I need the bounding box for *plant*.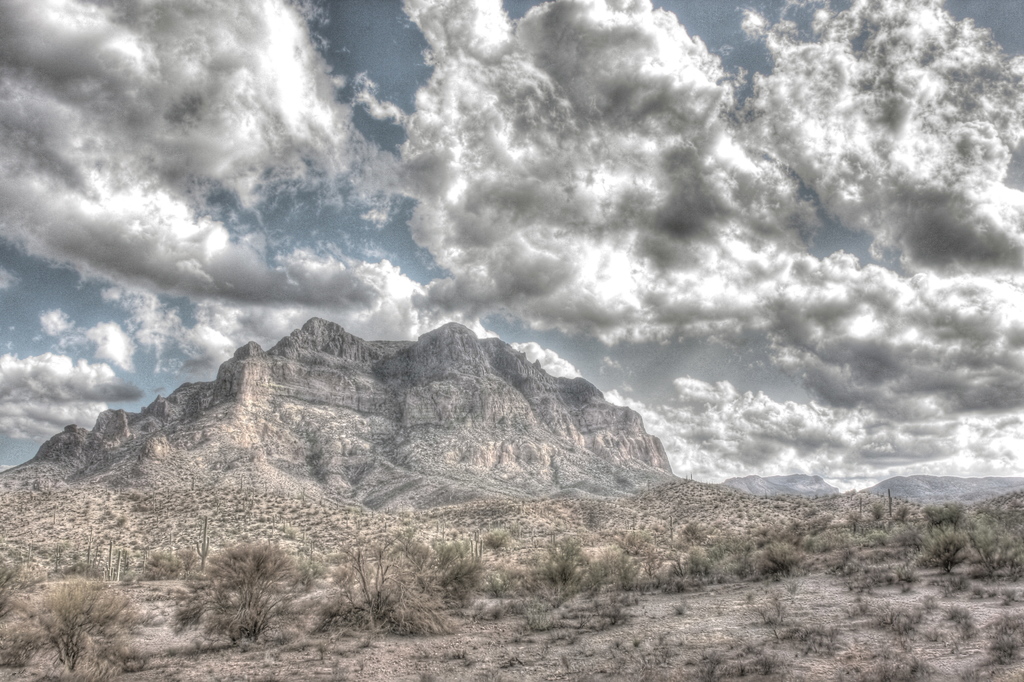
Here it is: (left=179, top=530, right=316, bottom=651).
